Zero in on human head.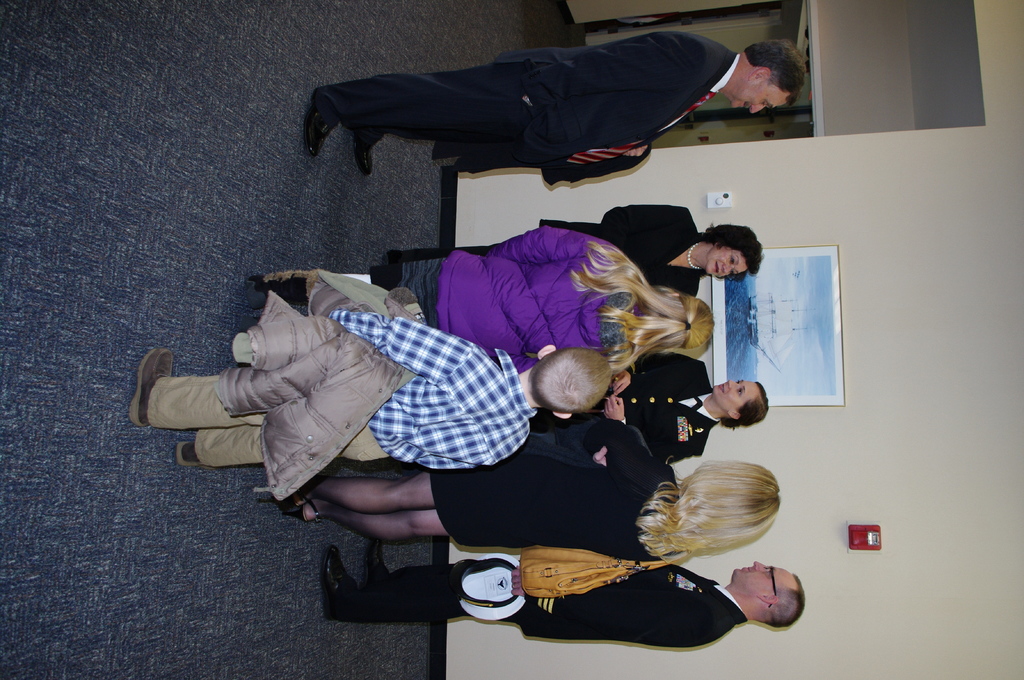
Zeroed in: Rect(643, 290, 716, 354).
